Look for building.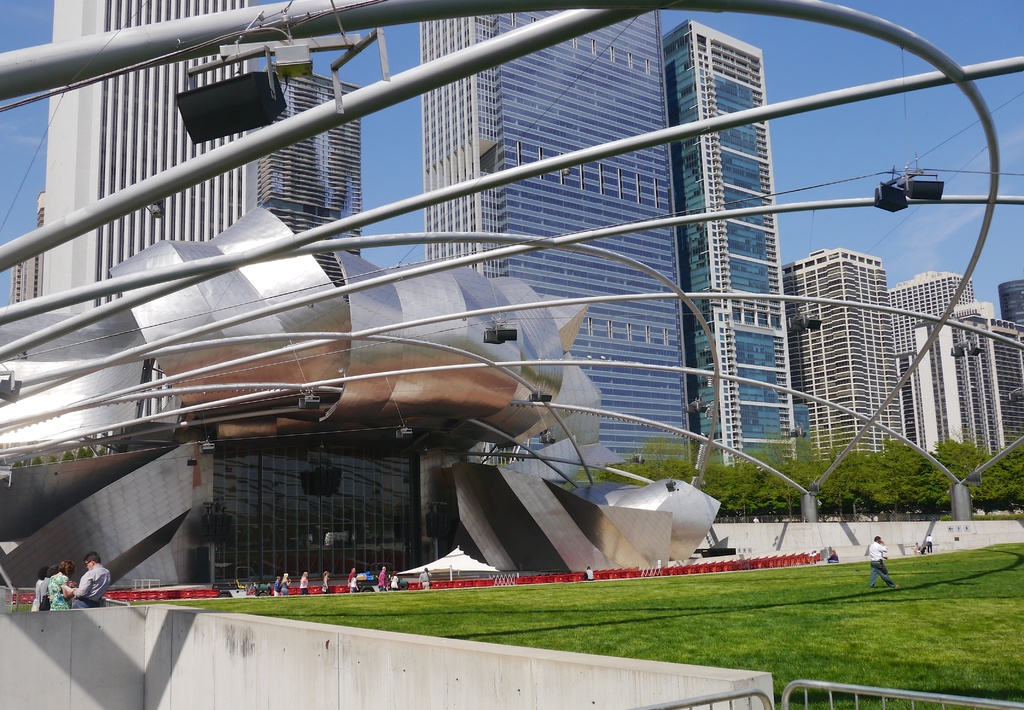
Found: select_region(1002, 284, 1023, 439).
